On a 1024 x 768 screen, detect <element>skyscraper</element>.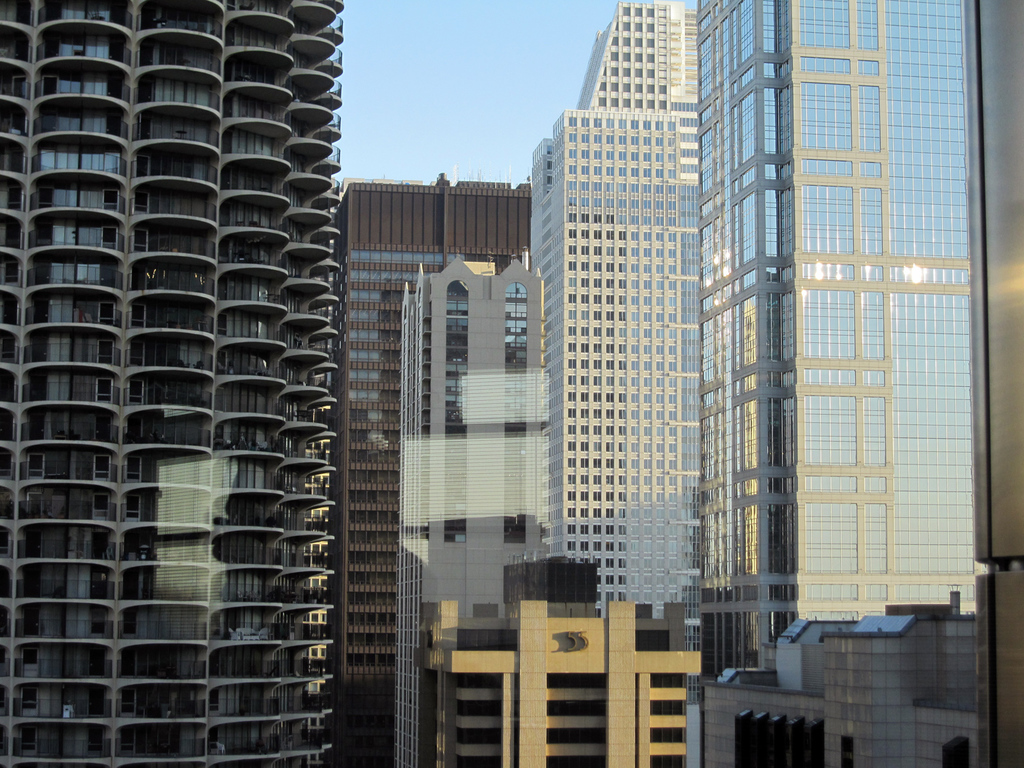
[x1=407, y1=549, x2=718, y2=767].
